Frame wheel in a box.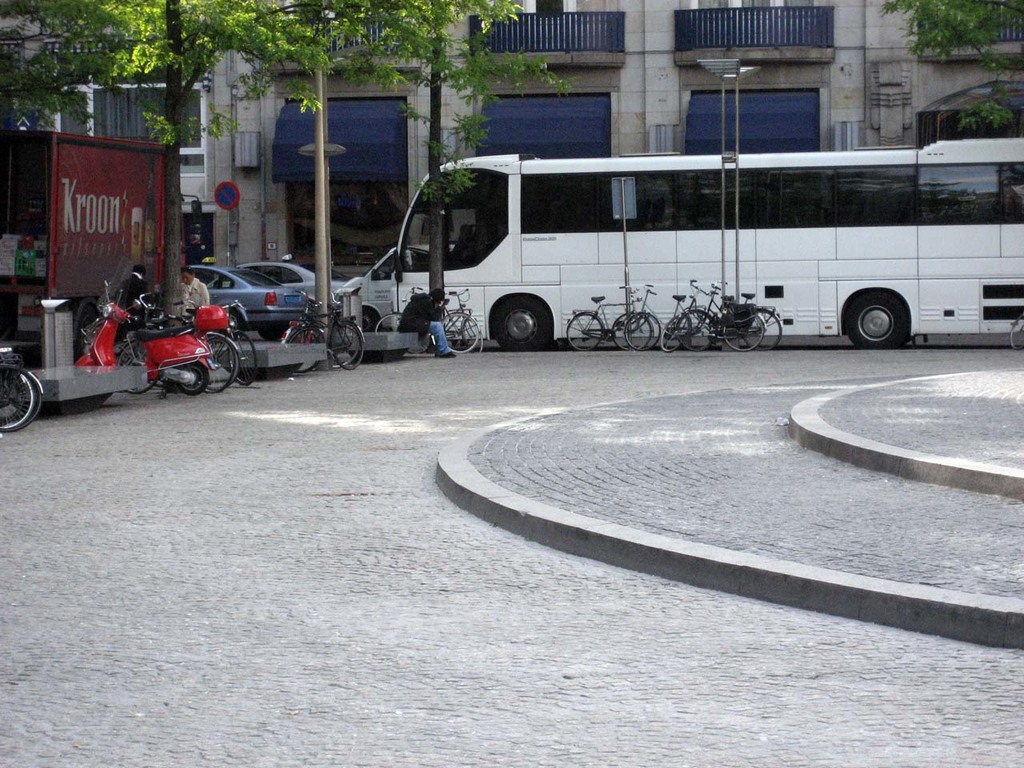
292:331:318:345.
